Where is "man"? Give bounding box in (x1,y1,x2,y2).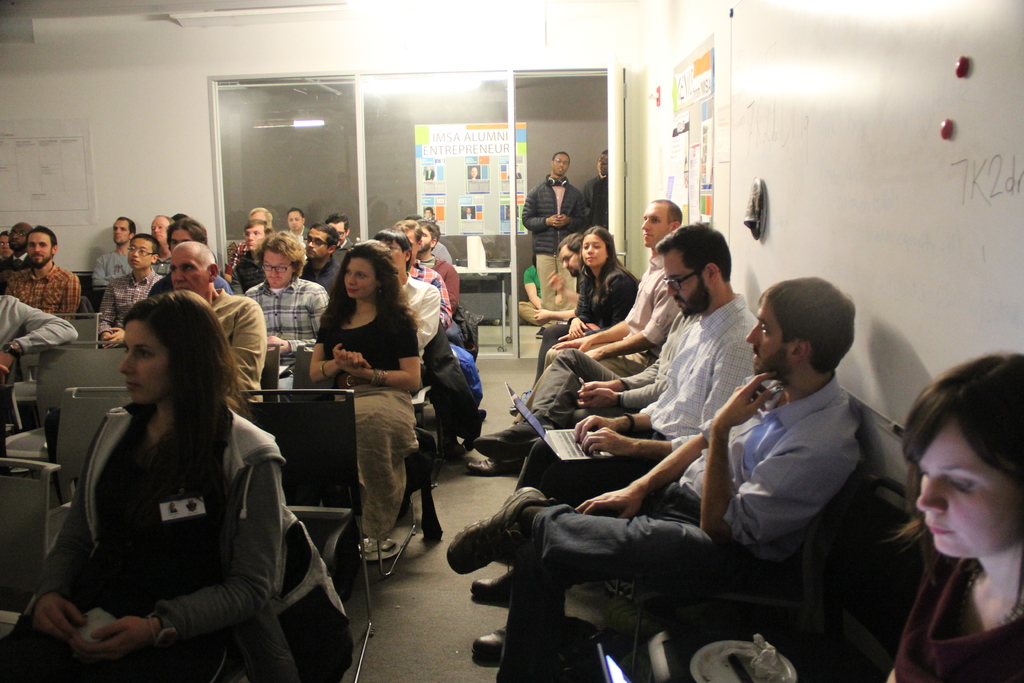
(467,201,685,475).
